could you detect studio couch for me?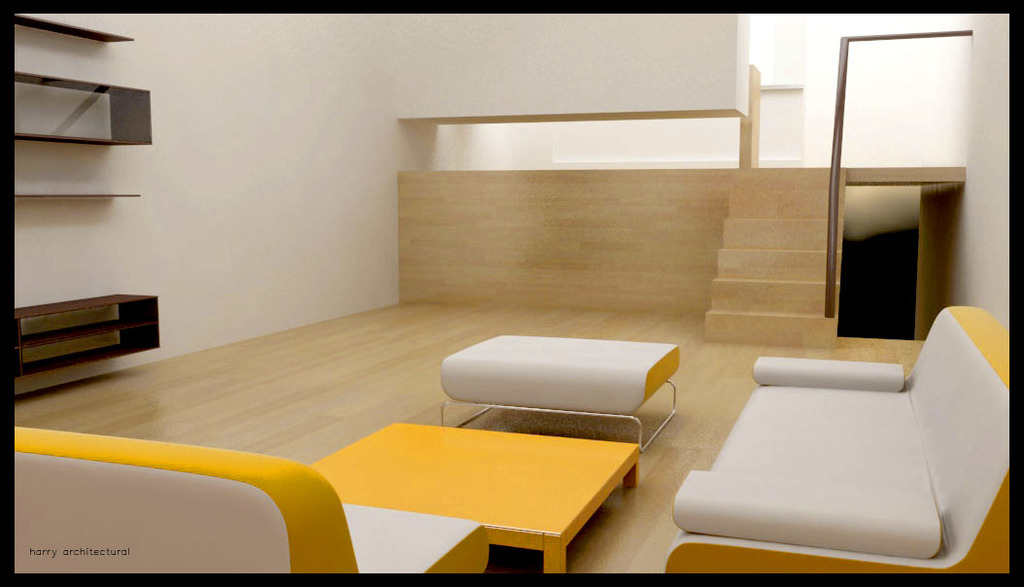
Detection result: select_region(10, 424, 493, 583).
